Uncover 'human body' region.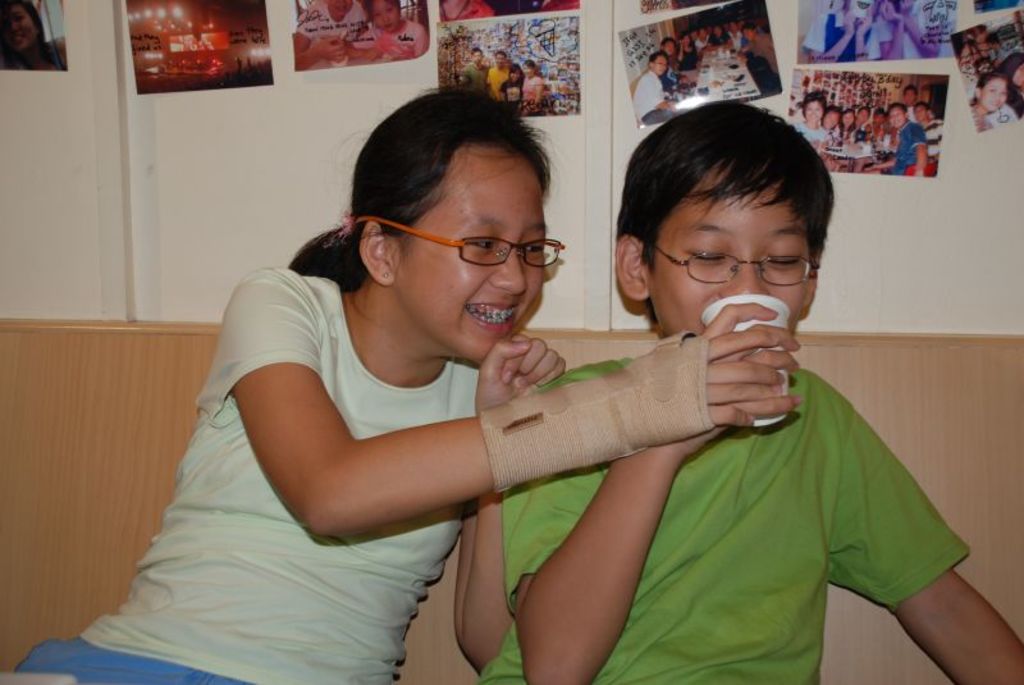
Uncovered: detection(352, 5, 420, 58).
